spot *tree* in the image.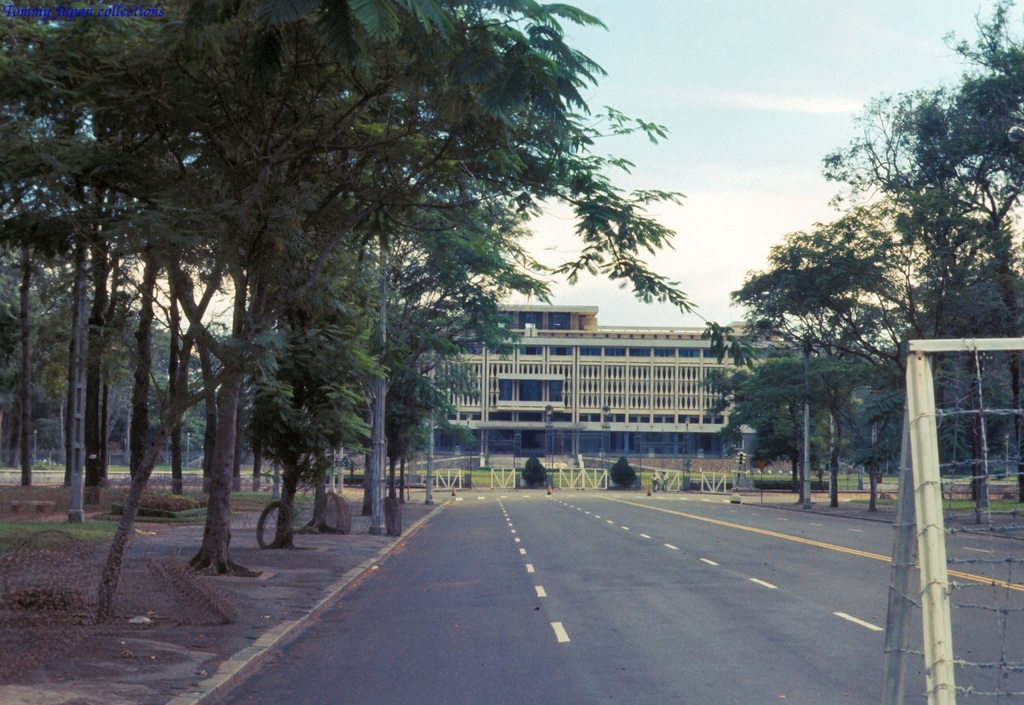
*tree* found at x1=736, y1=204, x2=941, y2=492.
